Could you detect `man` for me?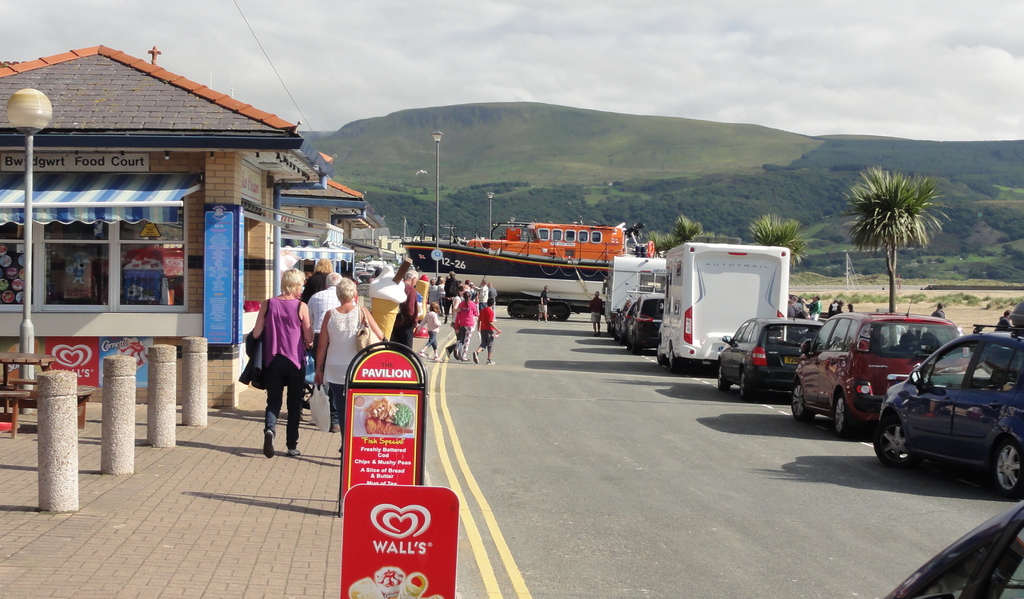
Detection result: l=486, t=281, r=496, b=315.
